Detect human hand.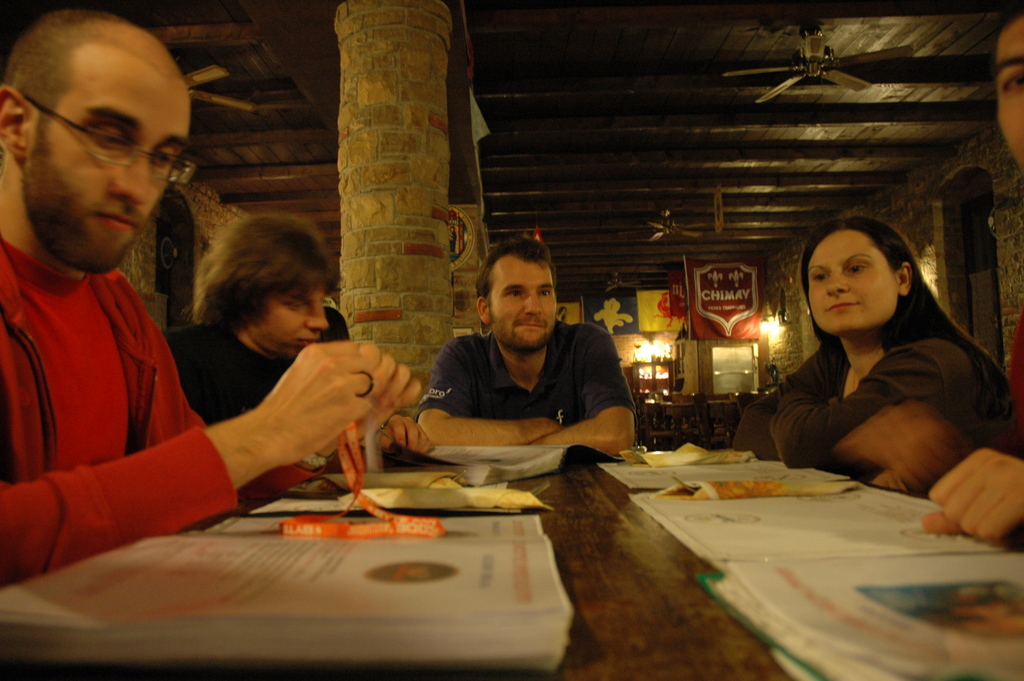
Detected at select_region(358, 341, 420, 440).
